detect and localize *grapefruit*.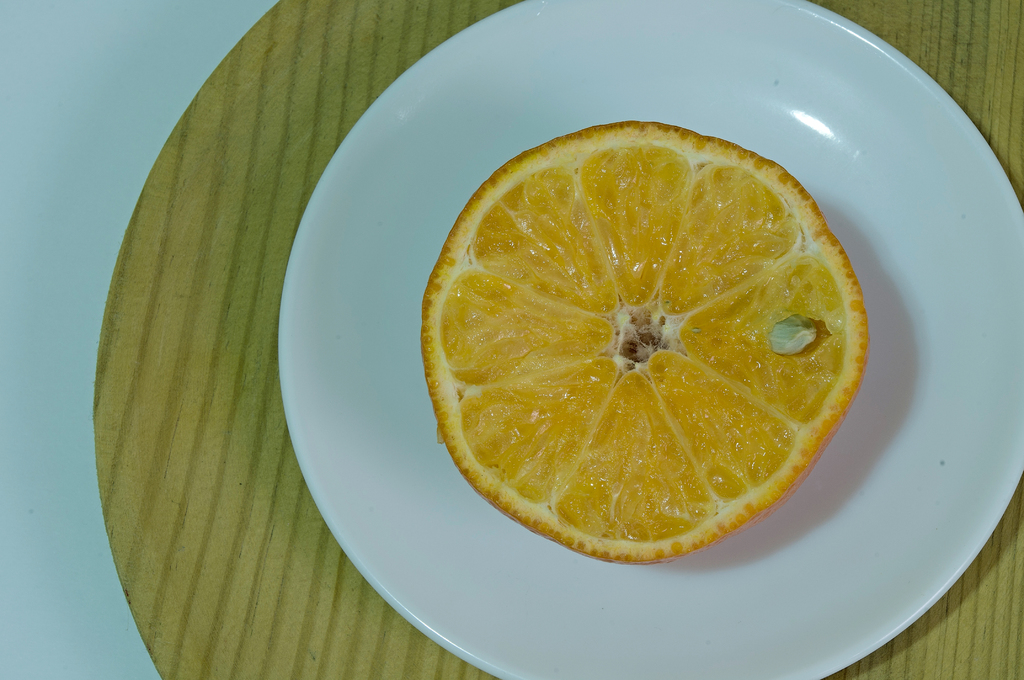
Localized at box=[429, 113, 875, 577].
